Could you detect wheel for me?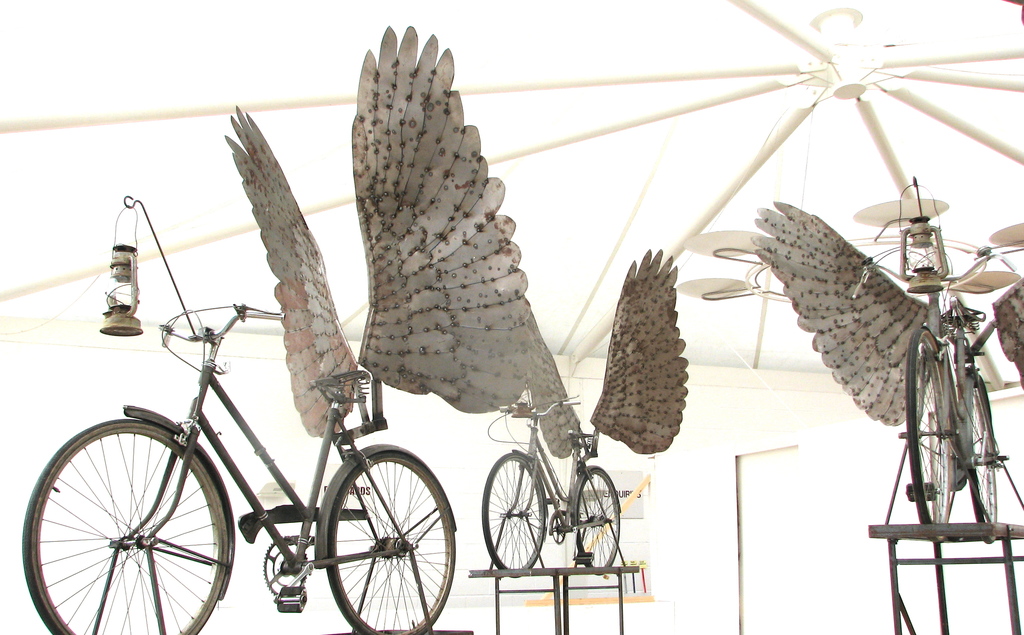
Detection result: [481,451,545,577].
